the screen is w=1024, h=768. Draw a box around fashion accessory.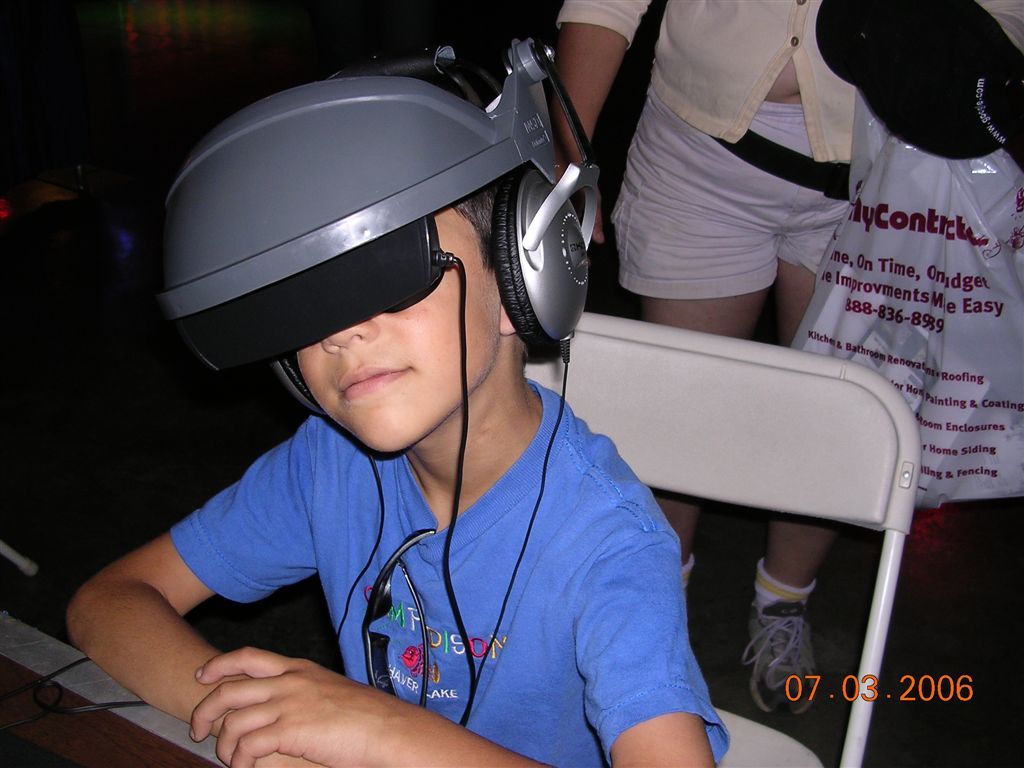
{"x1": 740, "y1": 594, "x2": 822, "y2": 711}.
